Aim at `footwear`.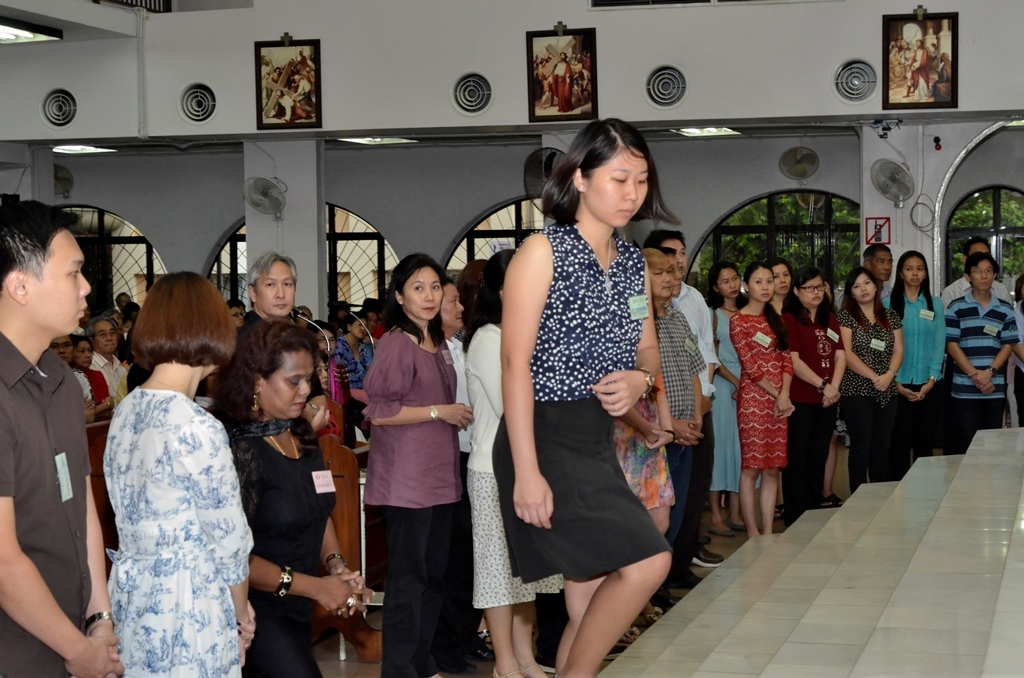
Aimed at locate(688, 548, 725, 566).
